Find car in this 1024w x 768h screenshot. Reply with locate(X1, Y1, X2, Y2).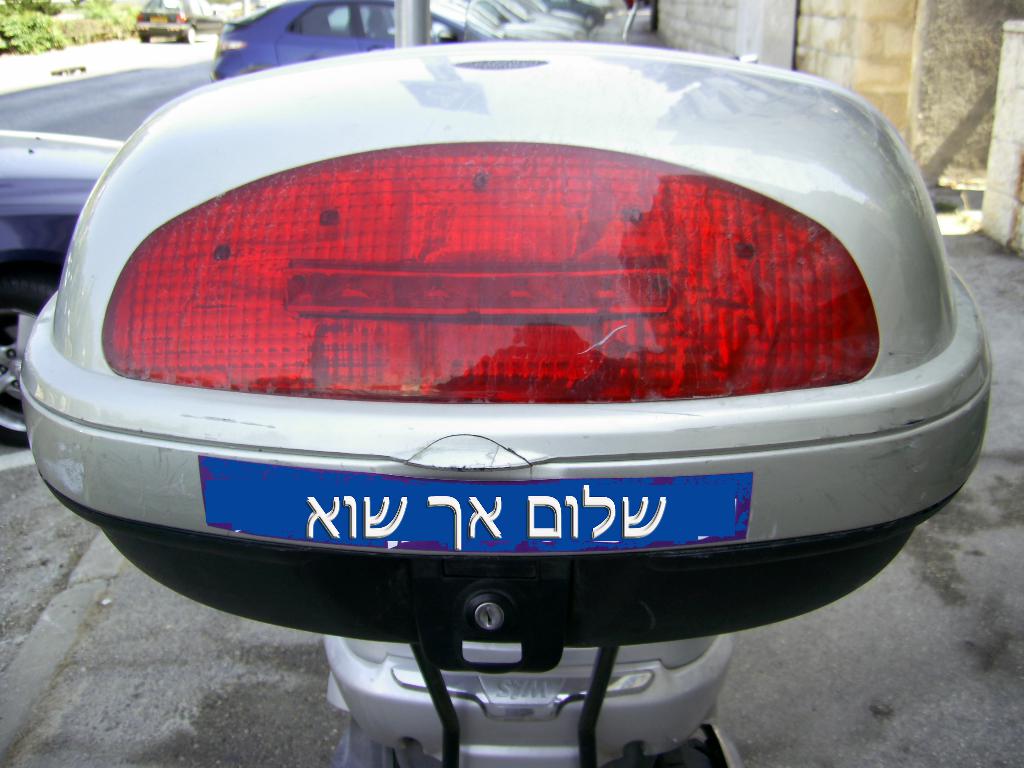
locate(0, 130, 126, 449).
